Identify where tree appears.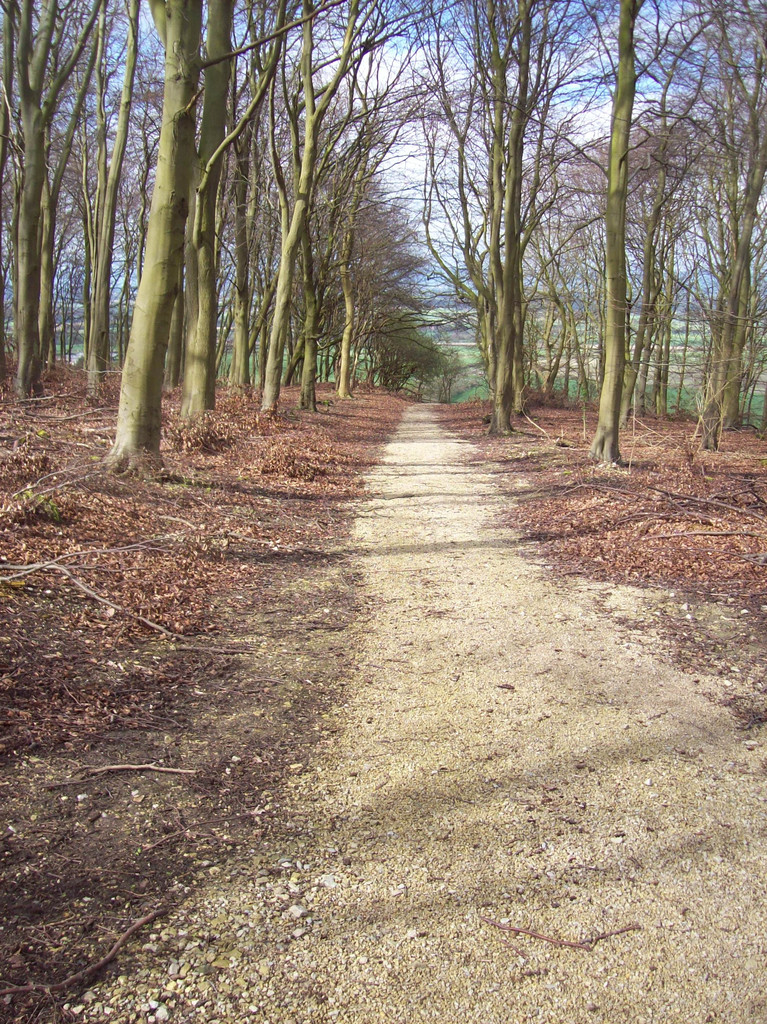
Appears at left=580, top=3, right=674, bottom=439.
